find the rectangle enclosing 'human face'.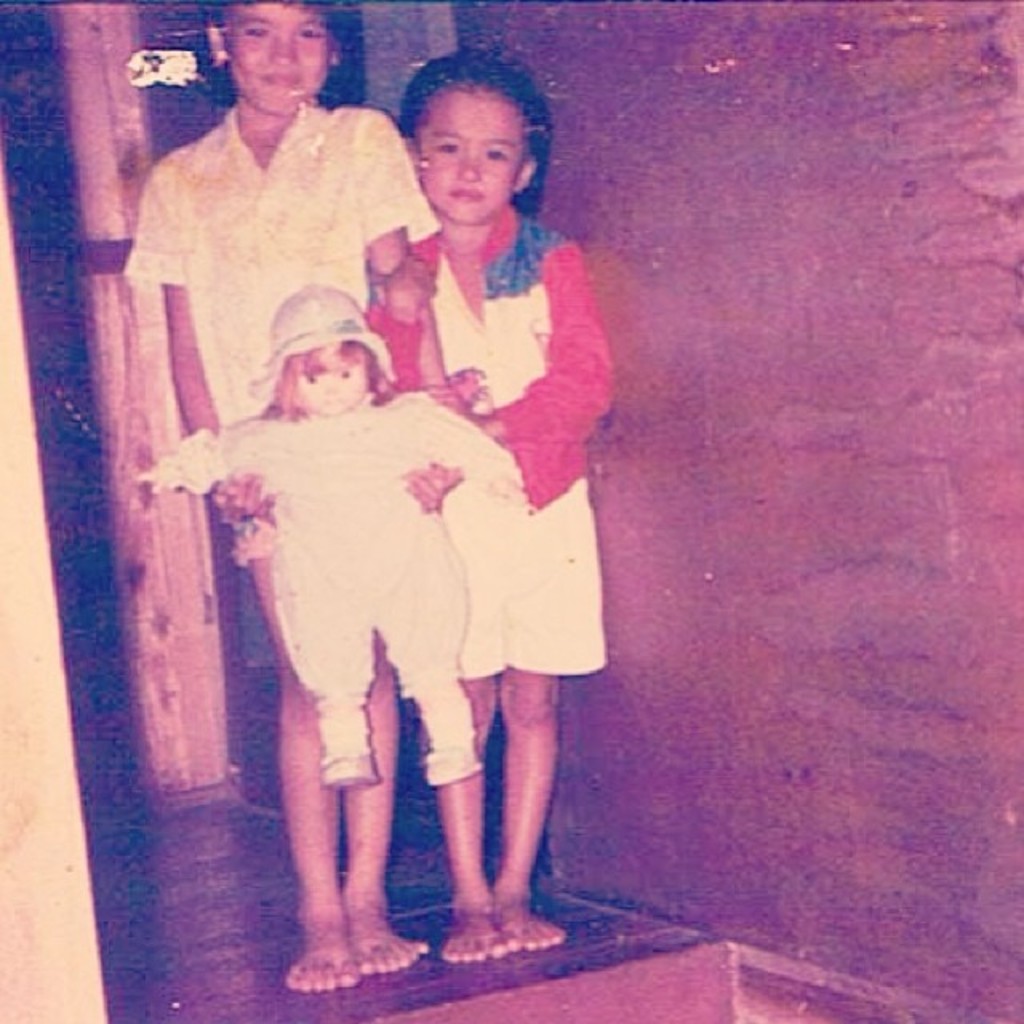
<bbox>427, 91, 525, 224</bbox>.
